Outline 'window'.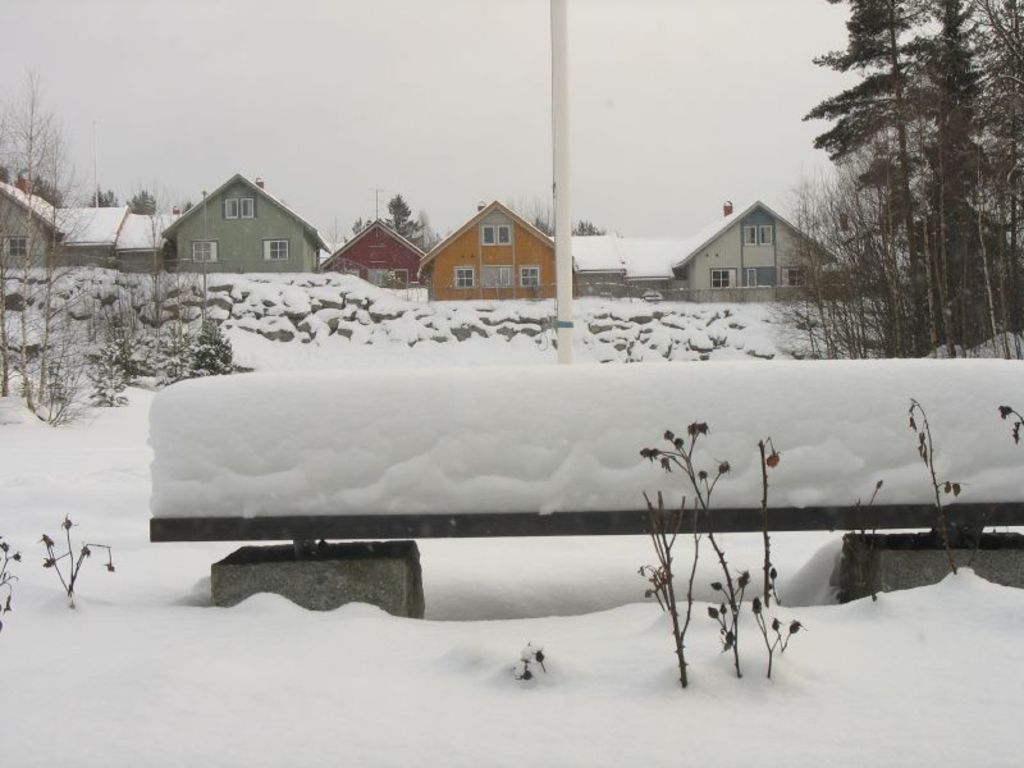
Outline: select_region(782, 269, 809, 285).
